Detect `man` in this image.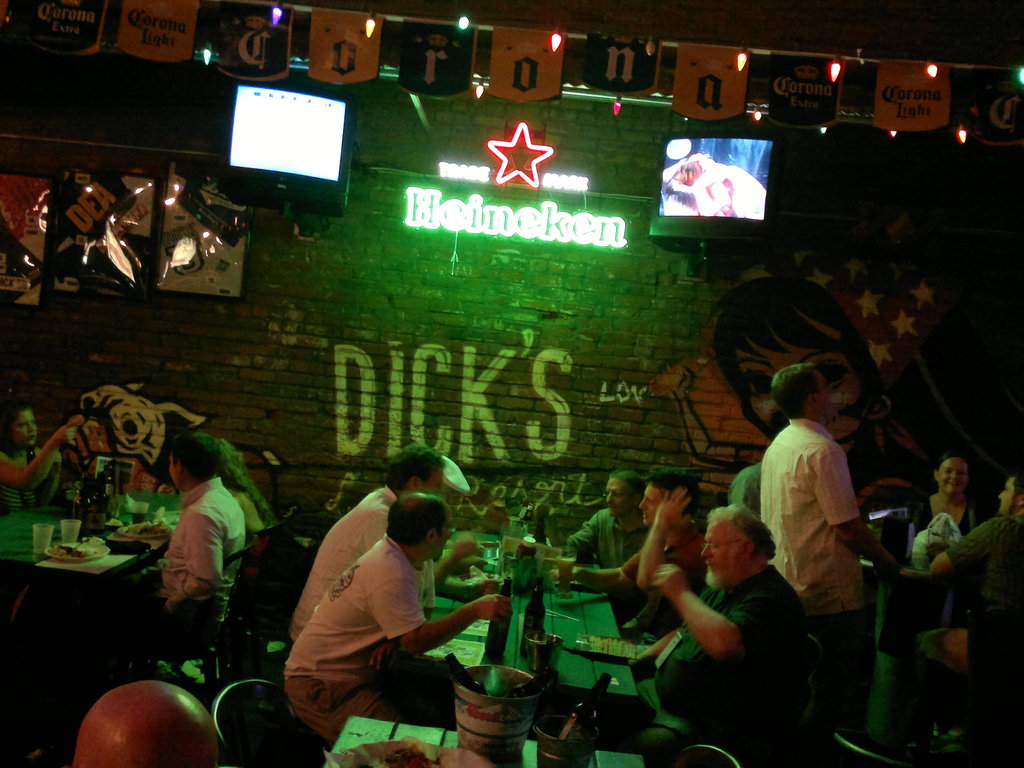
Detection: x1=564, y1=475, x2=654, y2=569.
